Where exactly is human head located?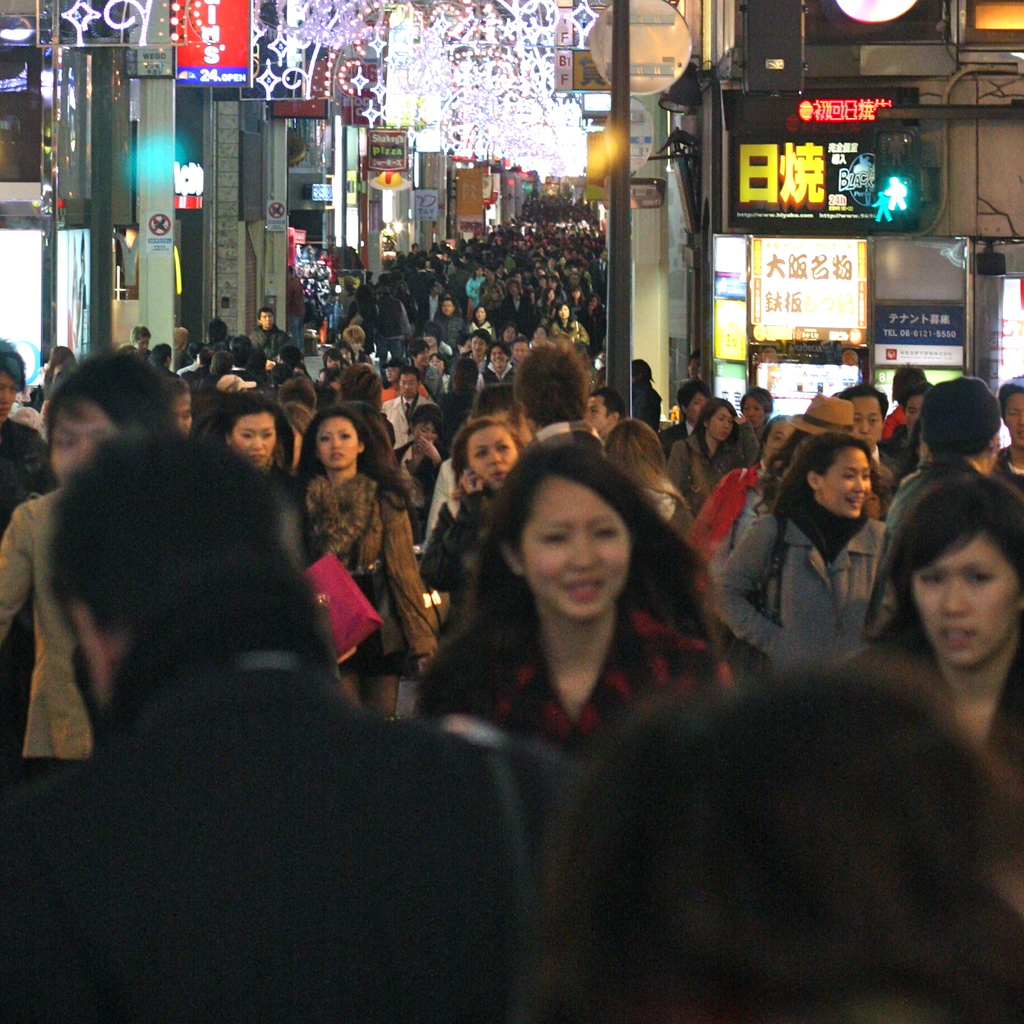
Its bounding box is detection(836, 382, 887, 447).
